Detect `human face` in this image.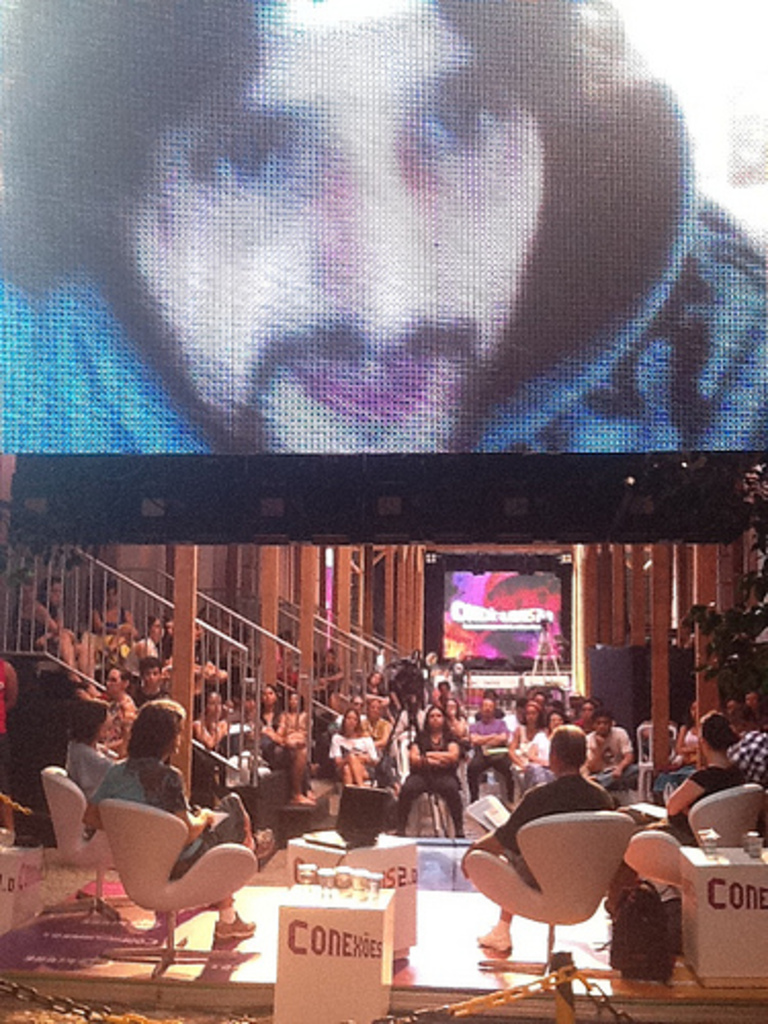
Detection: {"left": 39, "top": 569, "right": 63, "bottom": 608}.
